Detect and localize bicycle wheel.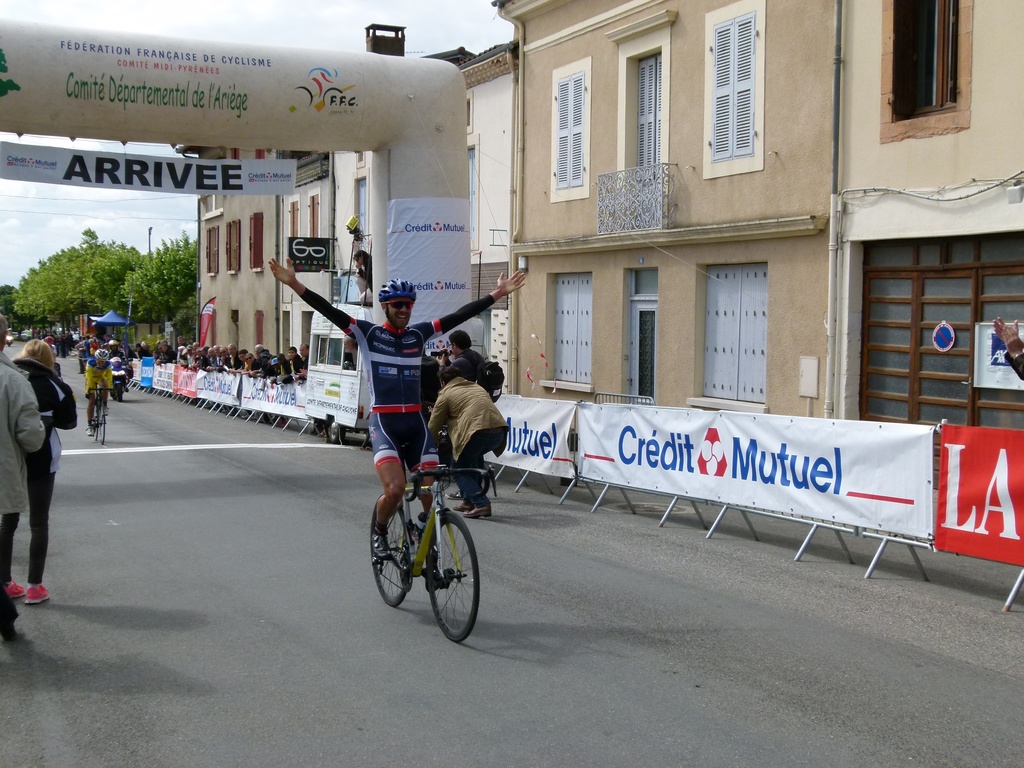
Localized at <bbox>410, 515, 478, 644</bbox>.
